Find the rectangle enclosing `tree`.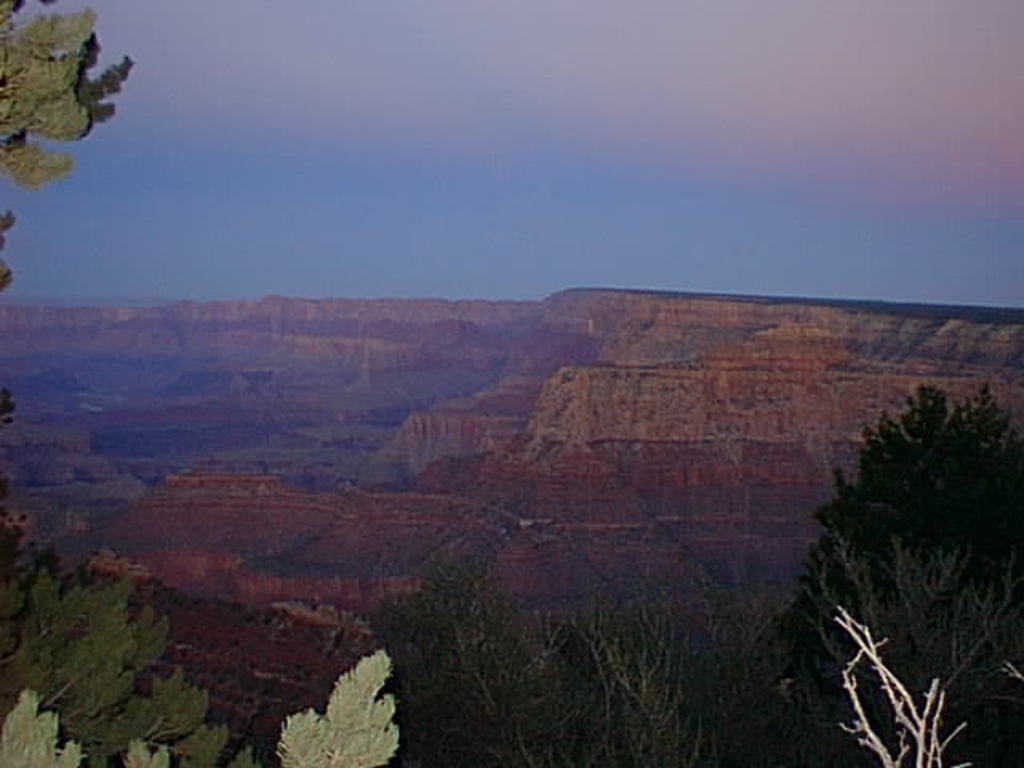
select_region(0, 0, 400, 766).
